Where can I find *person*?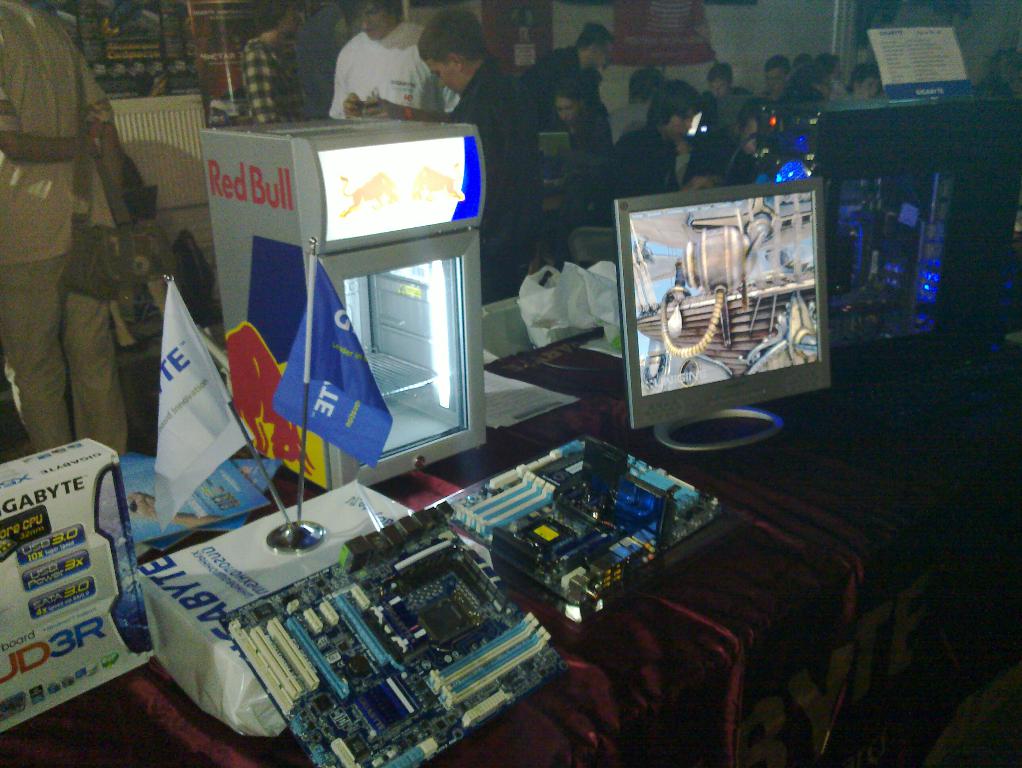
You can find it at crop(329, 0, 459, 117).
